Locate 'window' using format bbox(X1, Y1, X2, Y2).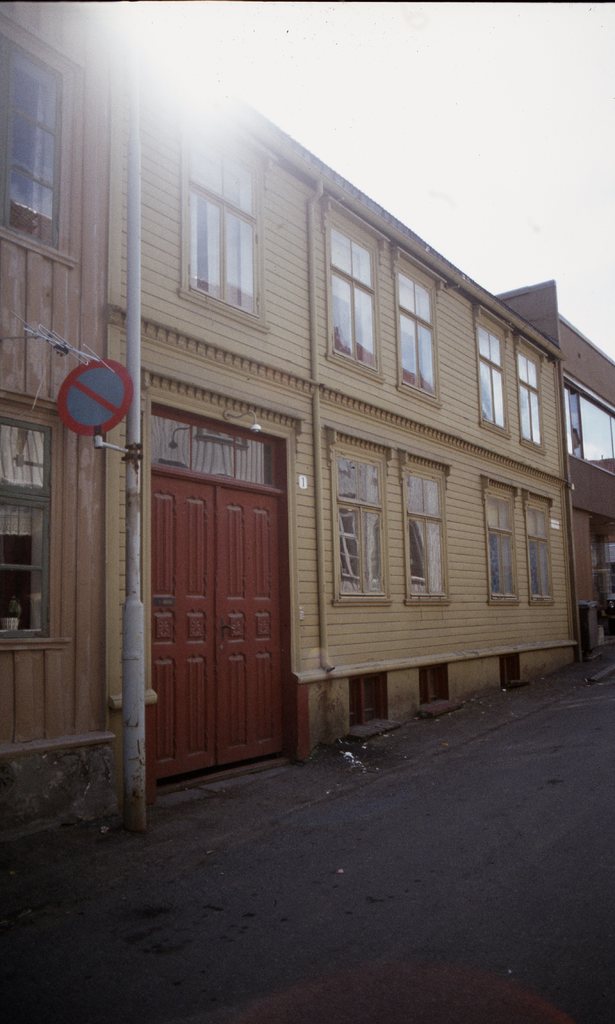
bbox(495, 474, 543, 609).
